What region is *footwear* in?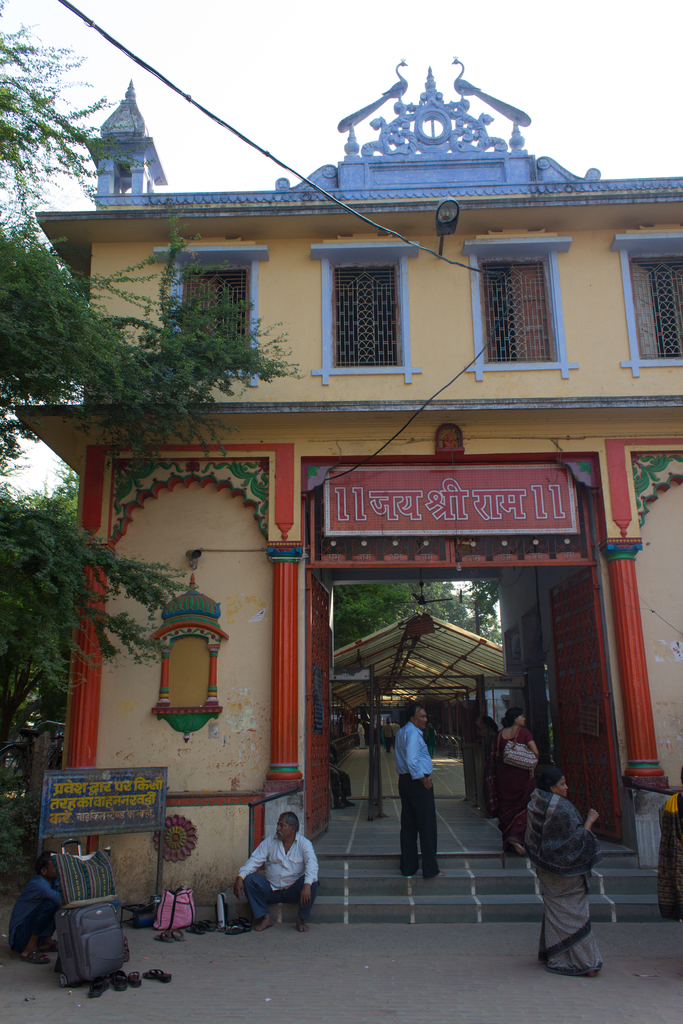
locate(87, 977, 111, 1000).
